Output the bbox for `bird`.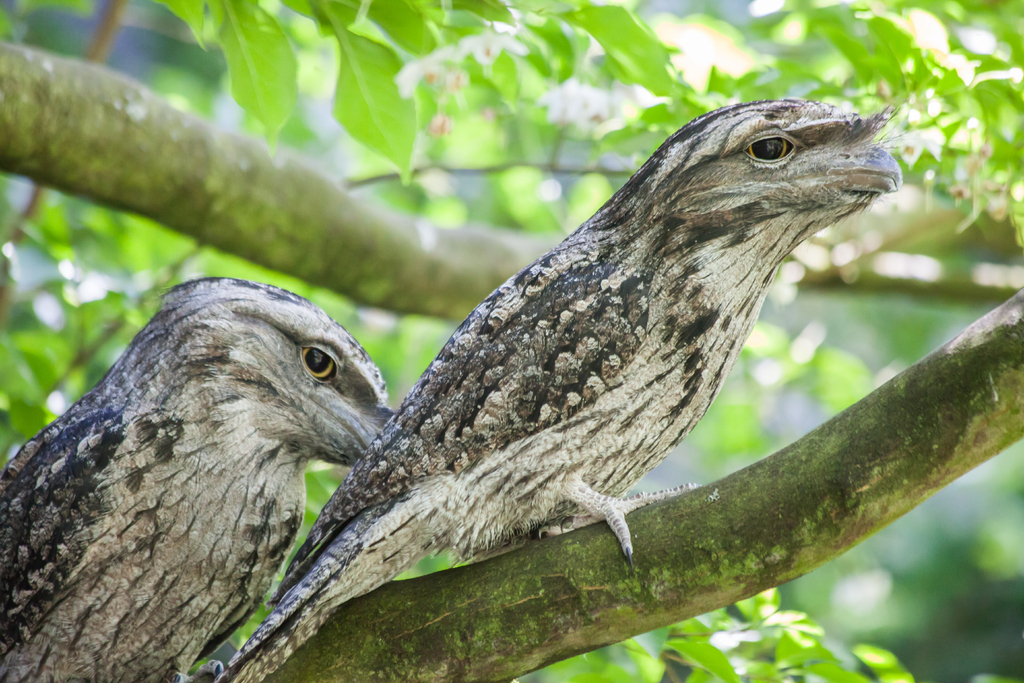
rect(20, 259, 421, 664).
